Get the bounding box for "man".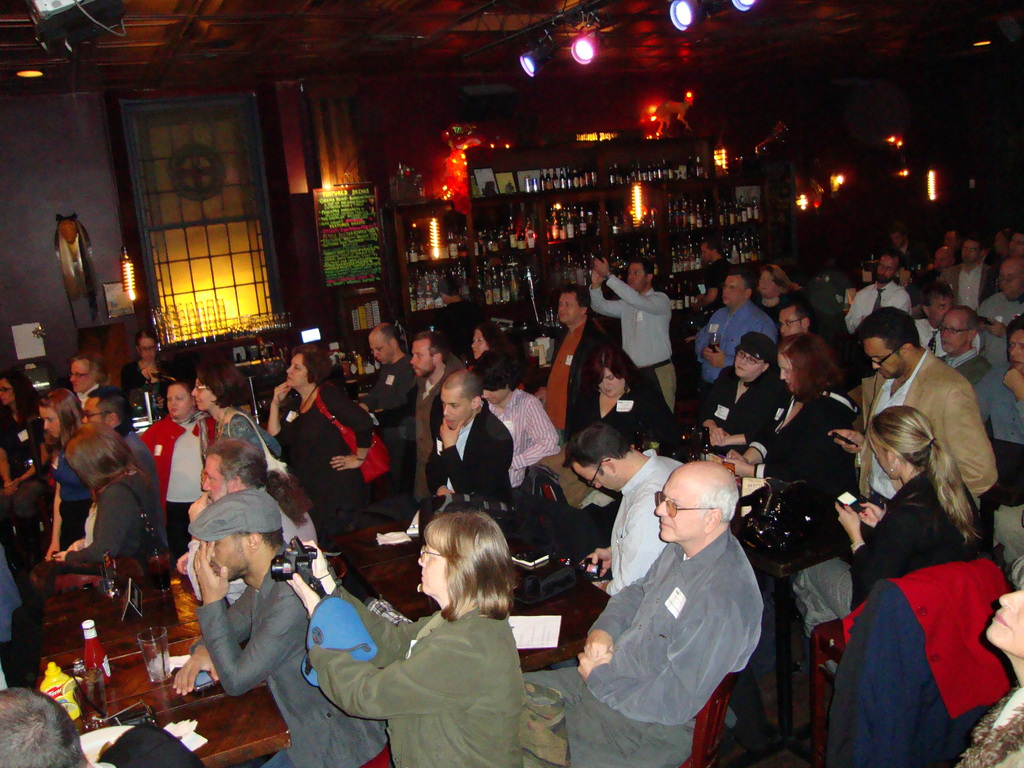
x1=932, y1=302, x2=986, y2=391.
